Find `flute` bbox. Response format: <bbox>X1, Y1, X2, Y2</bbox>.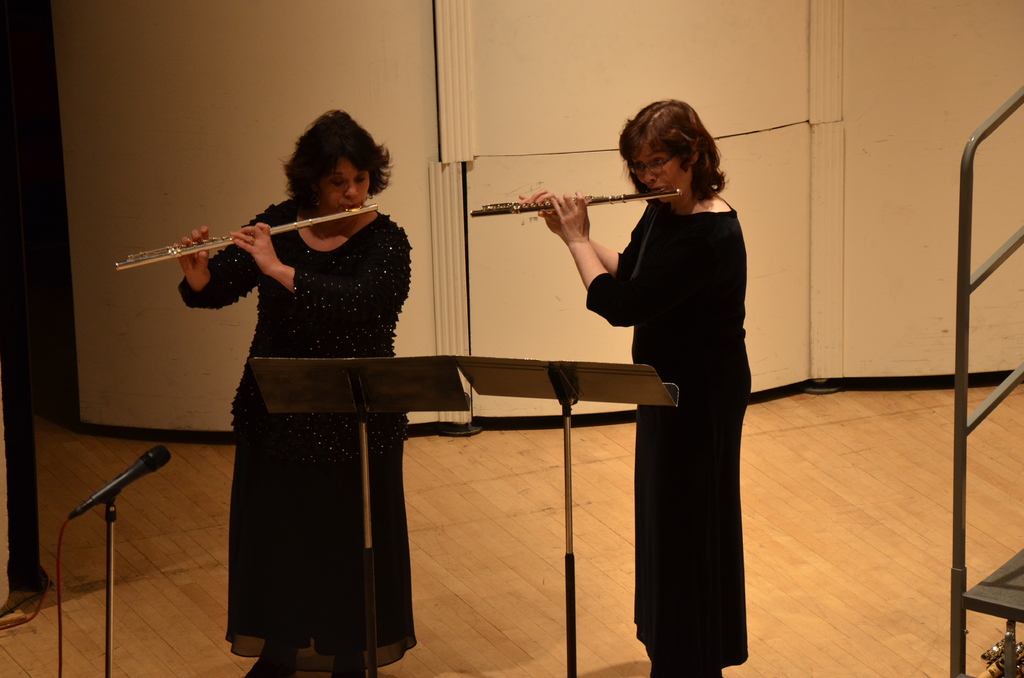
<bbox>115, 204, 379, 273</bbox>.
